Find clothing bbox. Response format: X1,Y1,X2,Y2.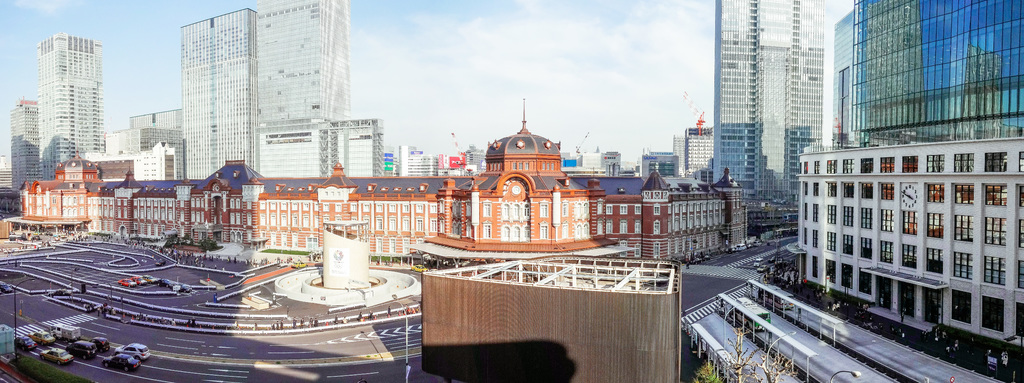
300,318,304,328.
